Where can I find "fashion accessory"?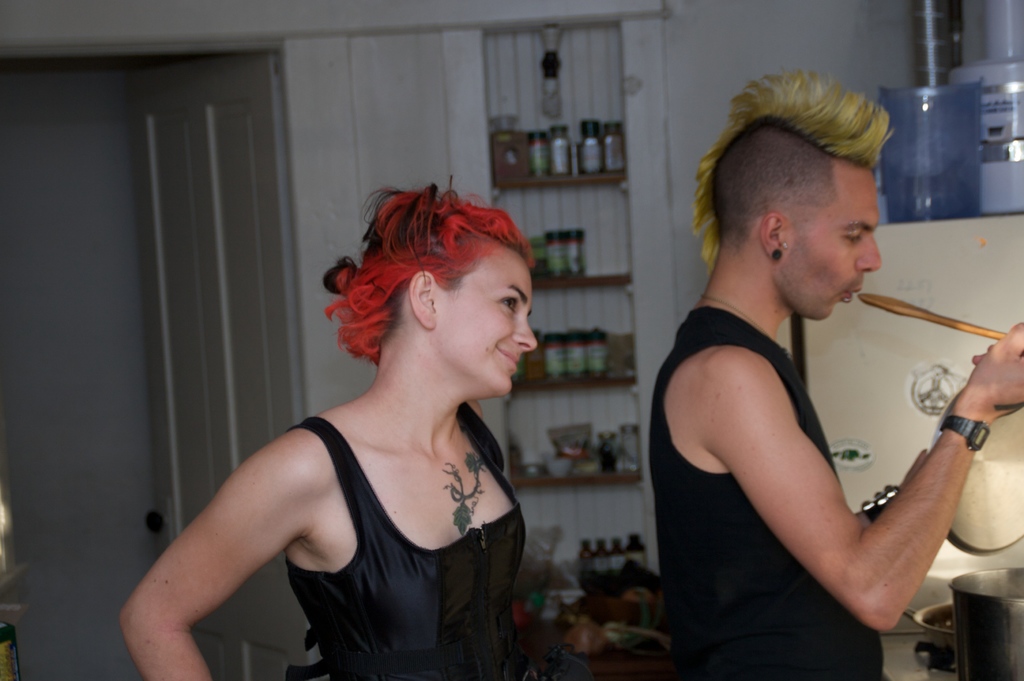
You can find it at rect(771, 250, 781, 260).
